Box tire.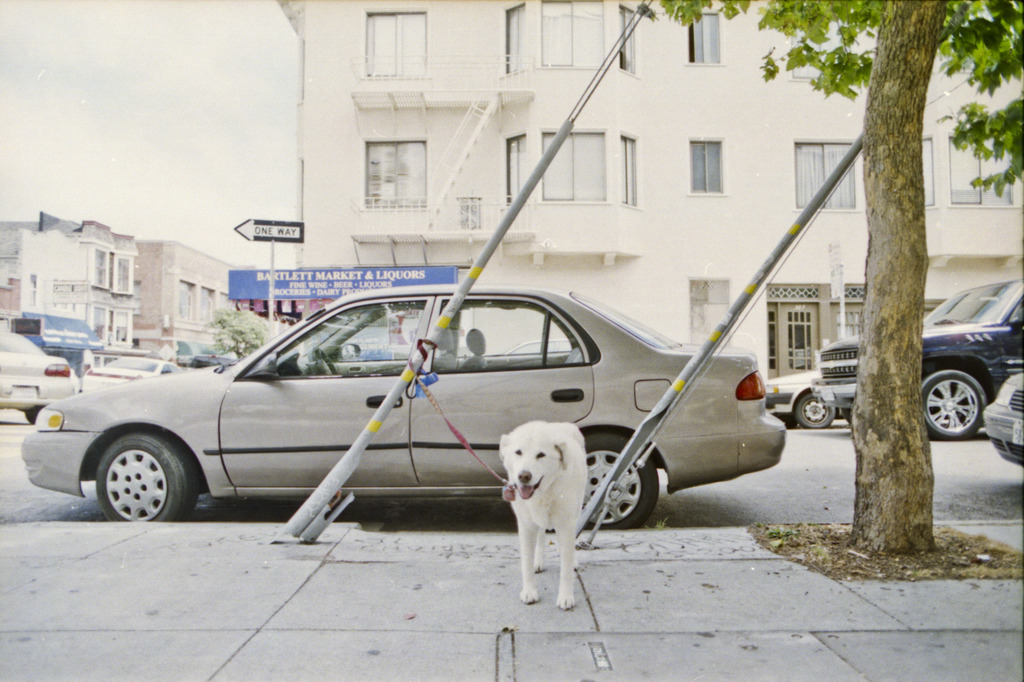
797:393:836:427.
